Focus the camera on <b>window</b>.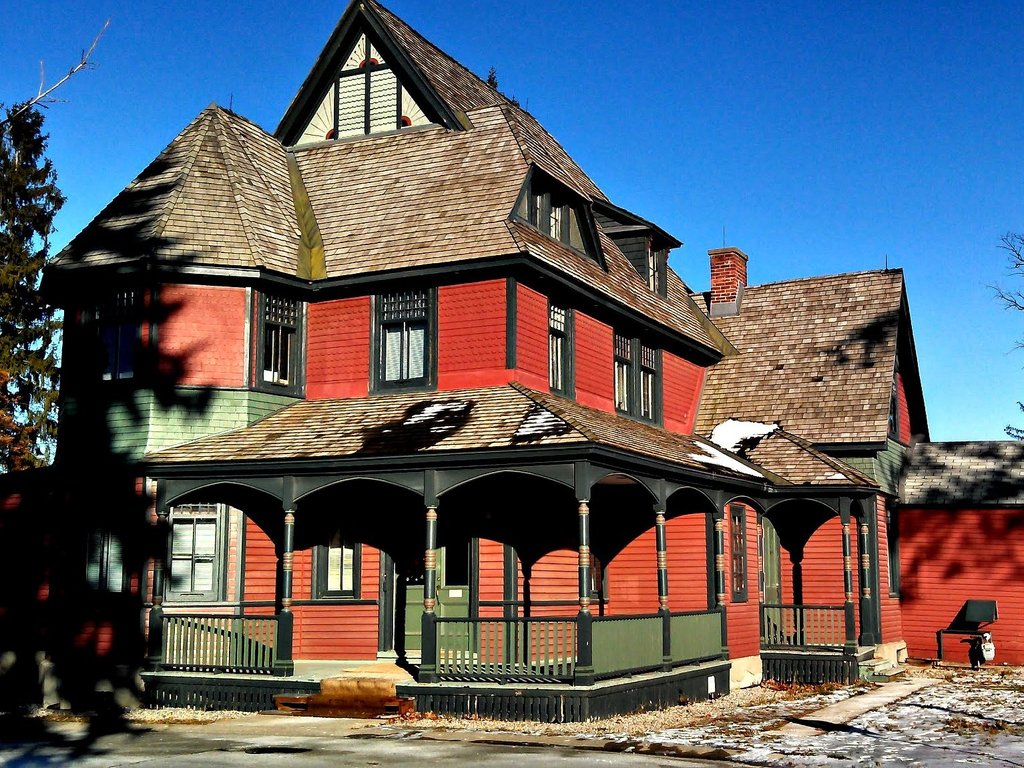
Focus region: rect(332, 64, 407, 142).
